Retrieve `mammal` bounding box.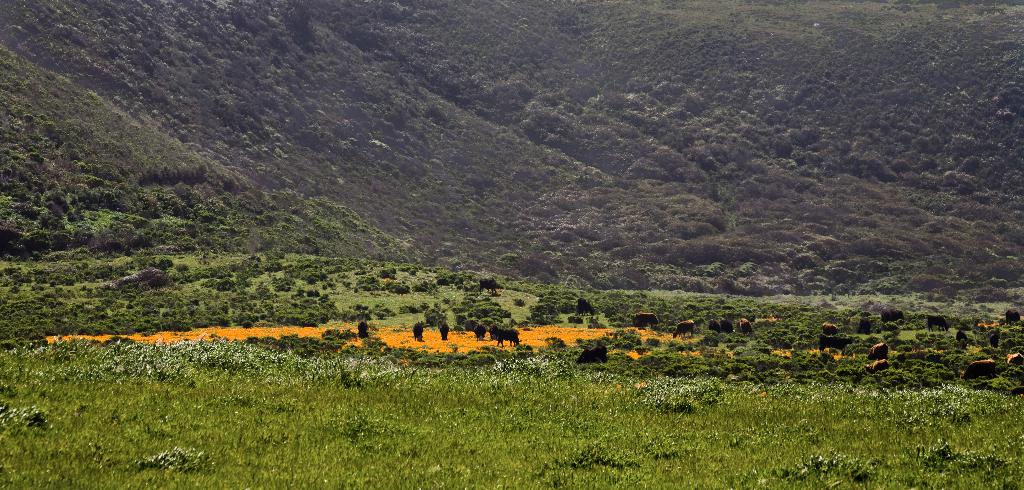
Bounding box: 820, 334, 853, 350.
